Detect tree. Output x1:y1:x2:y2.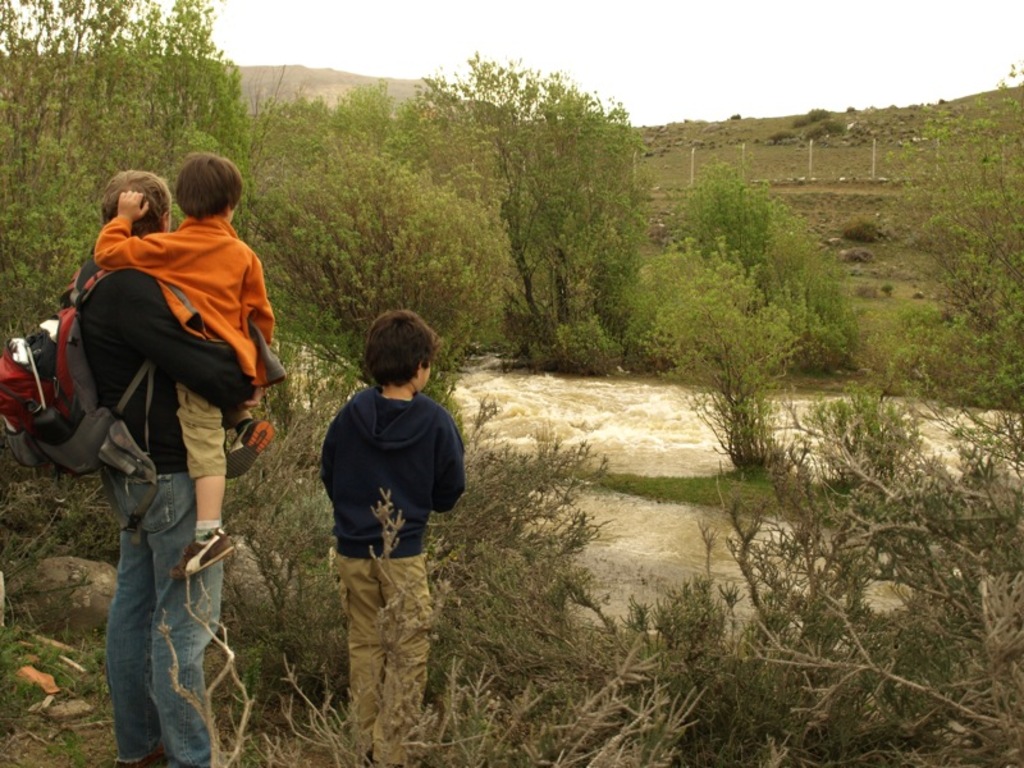
0:0:237:338.
